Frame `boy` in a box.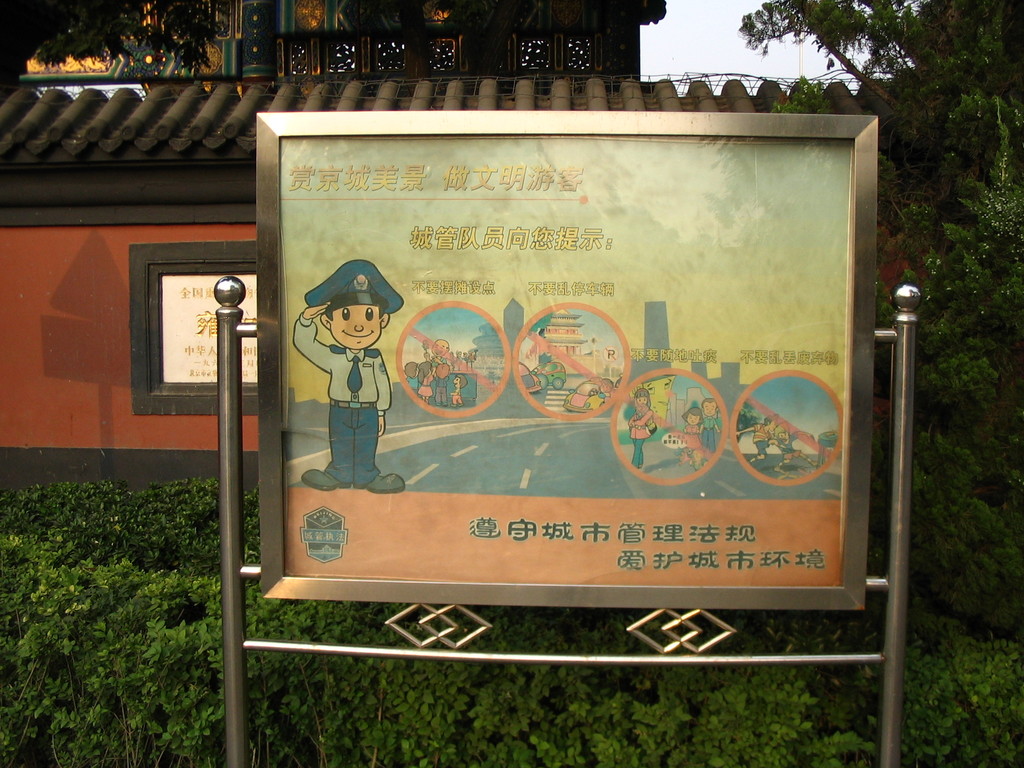
x1=699, y1=397, x2=721, y2=454.
